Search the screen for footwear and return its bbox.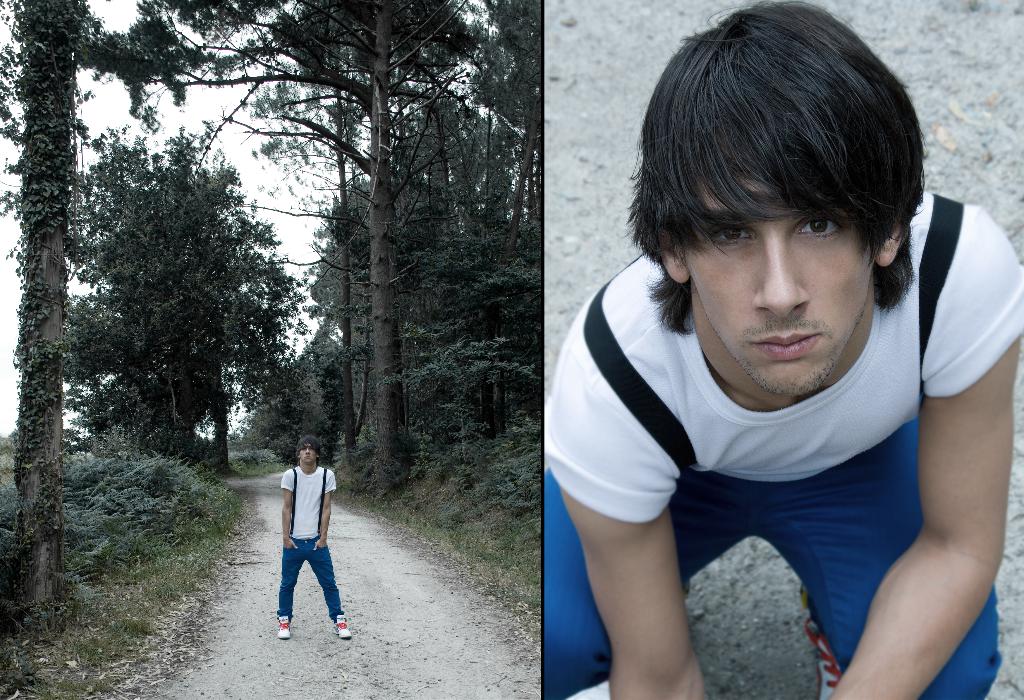
Found: [802, 587, 844, 699].
